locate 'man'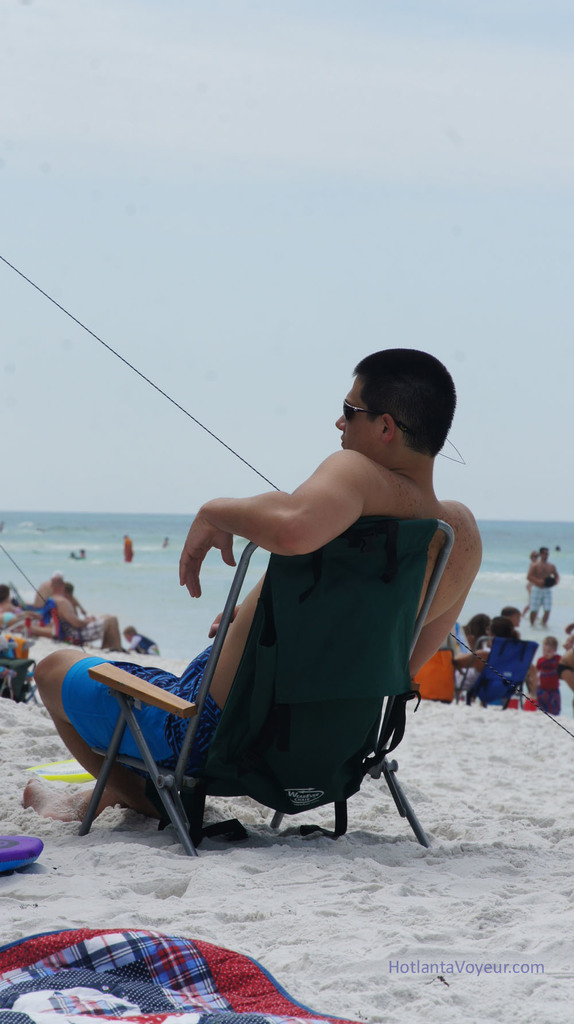
35, 577, 86, 619
